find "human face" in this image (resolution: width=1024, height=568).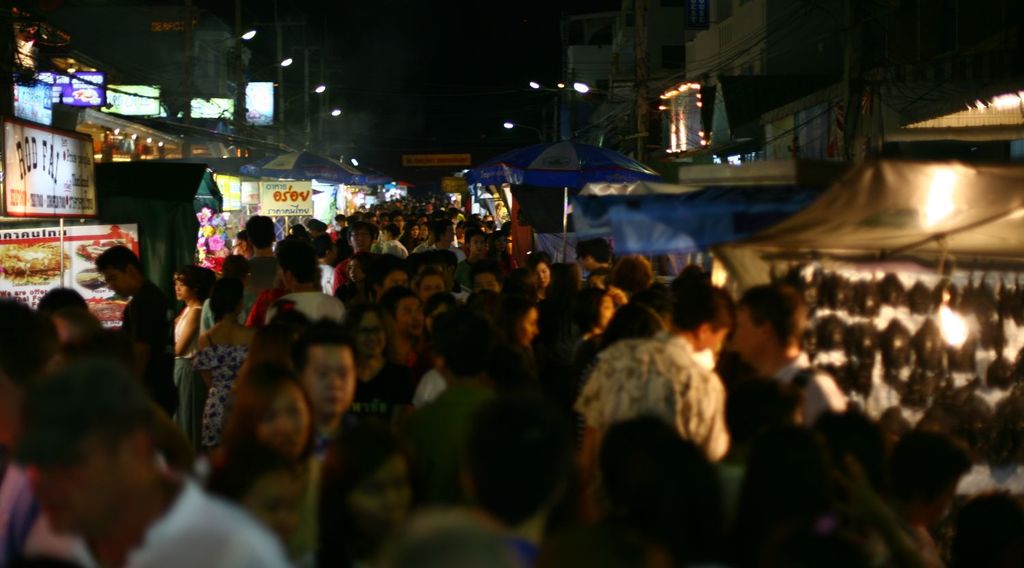
pyautogui.locateOnScreen(419, 279, 446, 300).
